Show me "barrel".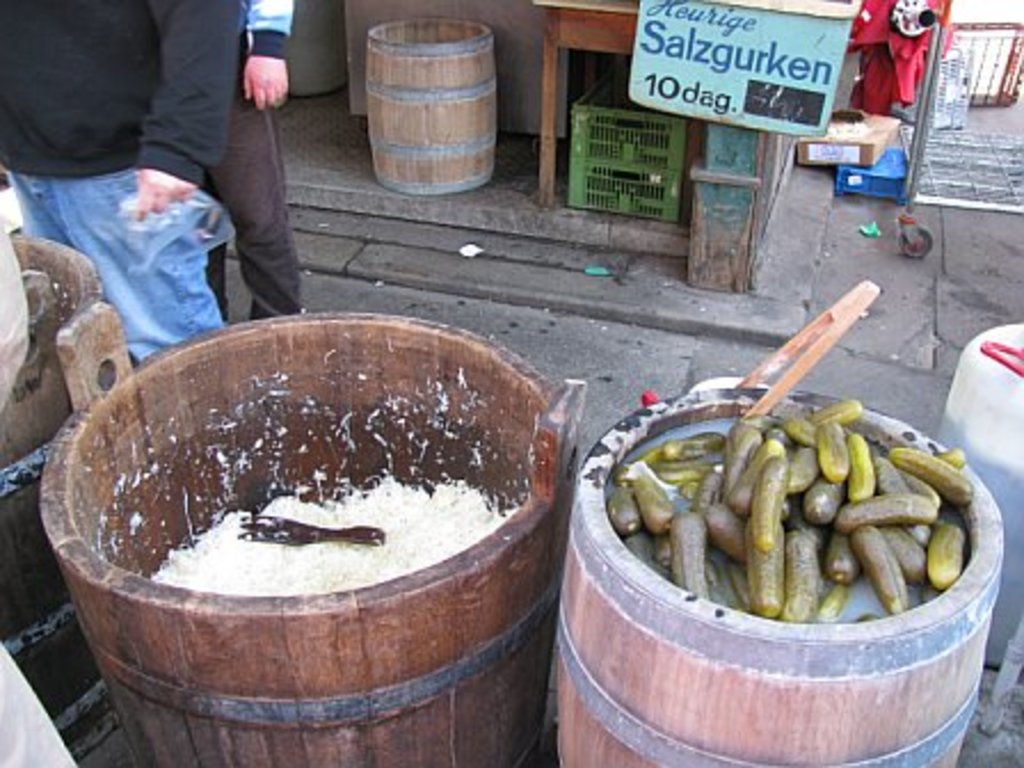
"barrel" is here: [left=373, top=14, right=498, bottom=199].
